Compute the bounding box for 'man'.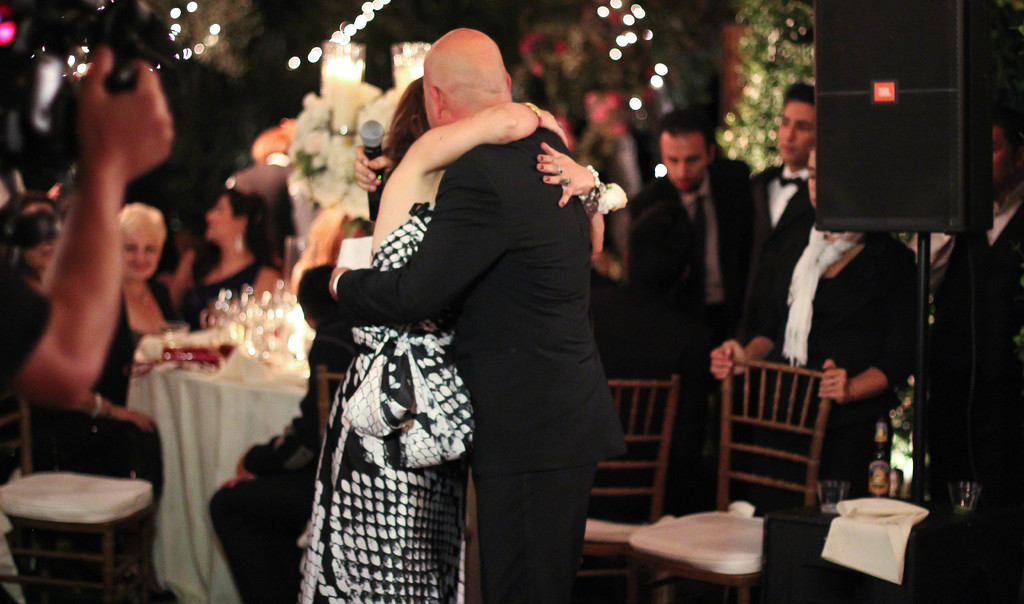
box=[0, 42, 173, 603].
